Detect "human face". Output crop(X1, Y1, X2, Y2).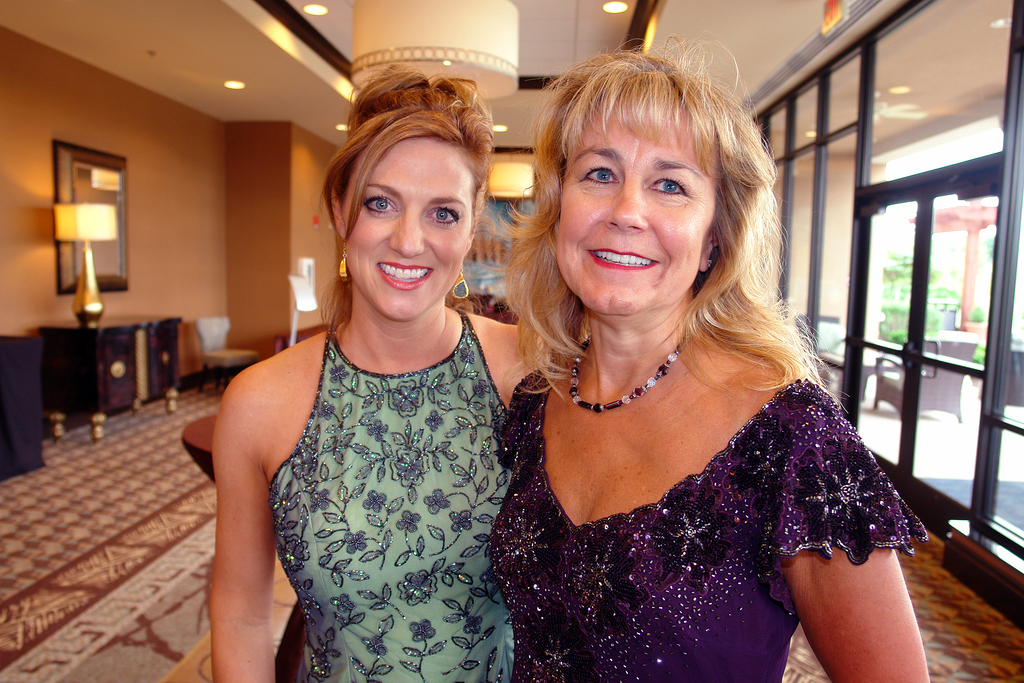
crop(346, 134, 473, 322).
